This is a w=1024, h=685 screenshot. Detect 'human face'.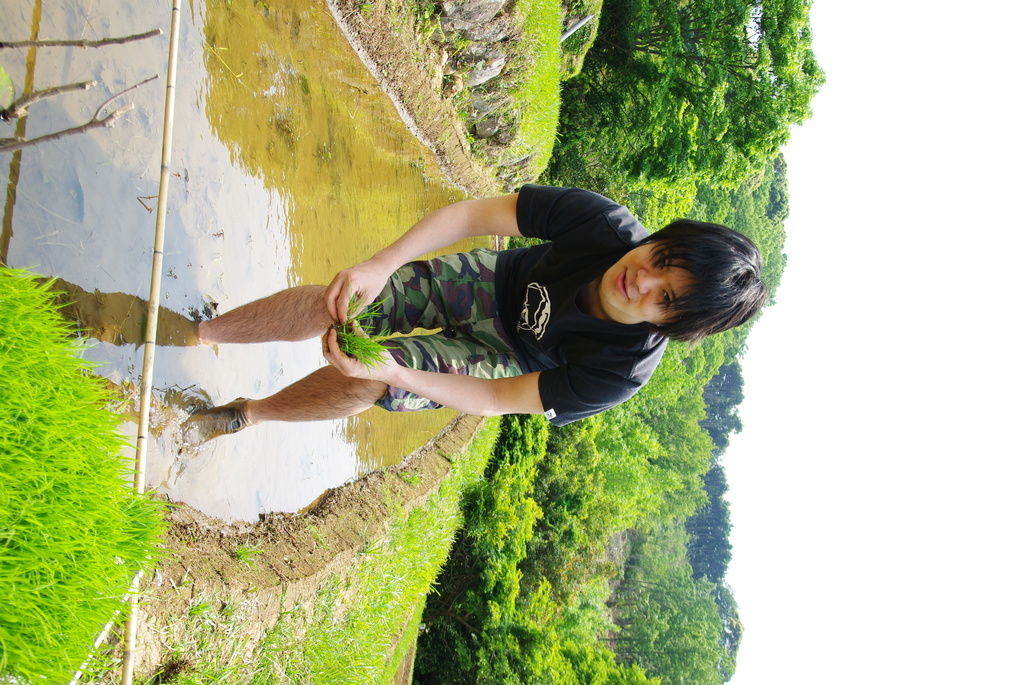
box=[600, 237, 692, 326].
